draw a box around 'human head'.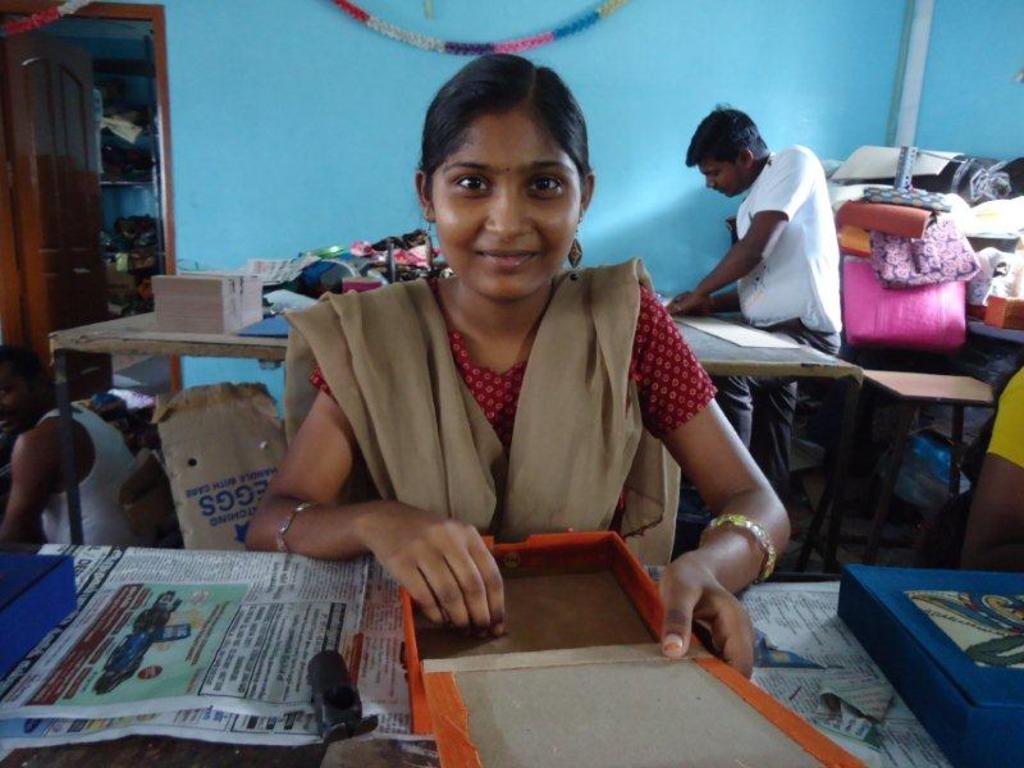
<box>0,343,54,428</box>.
